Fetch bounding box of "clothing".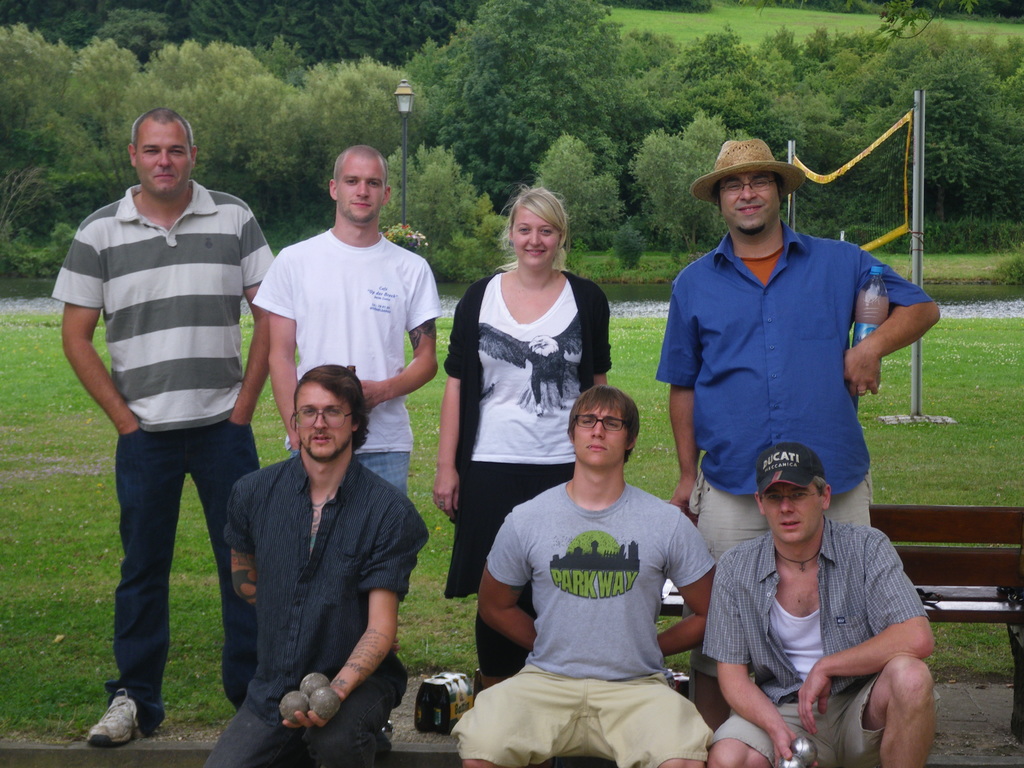
Bbox: 653,230,932,685.
